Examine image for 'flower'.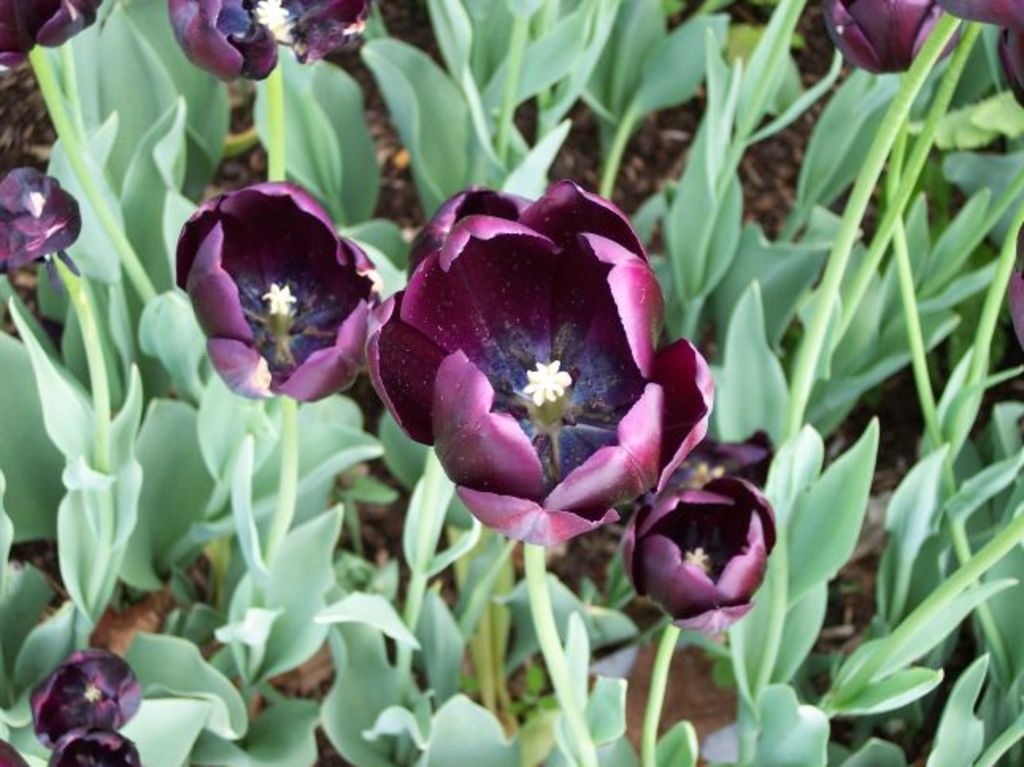
Examination result: bbox=[365, 165, 721, 573].
